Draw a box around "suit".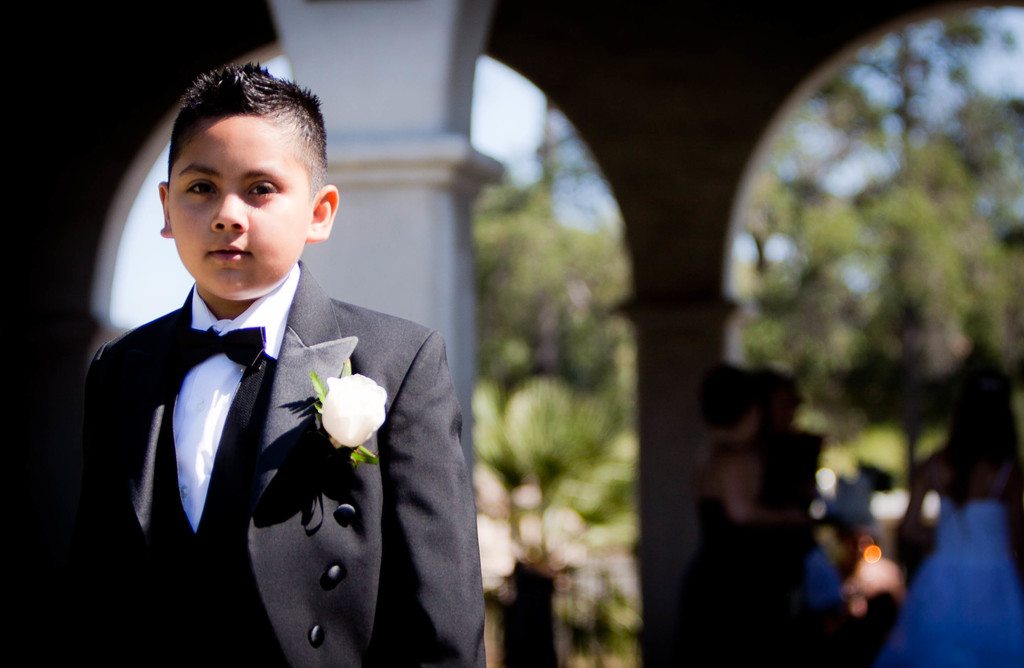
pyautogui.locateOnScreen(97, 129, 637, 653).
